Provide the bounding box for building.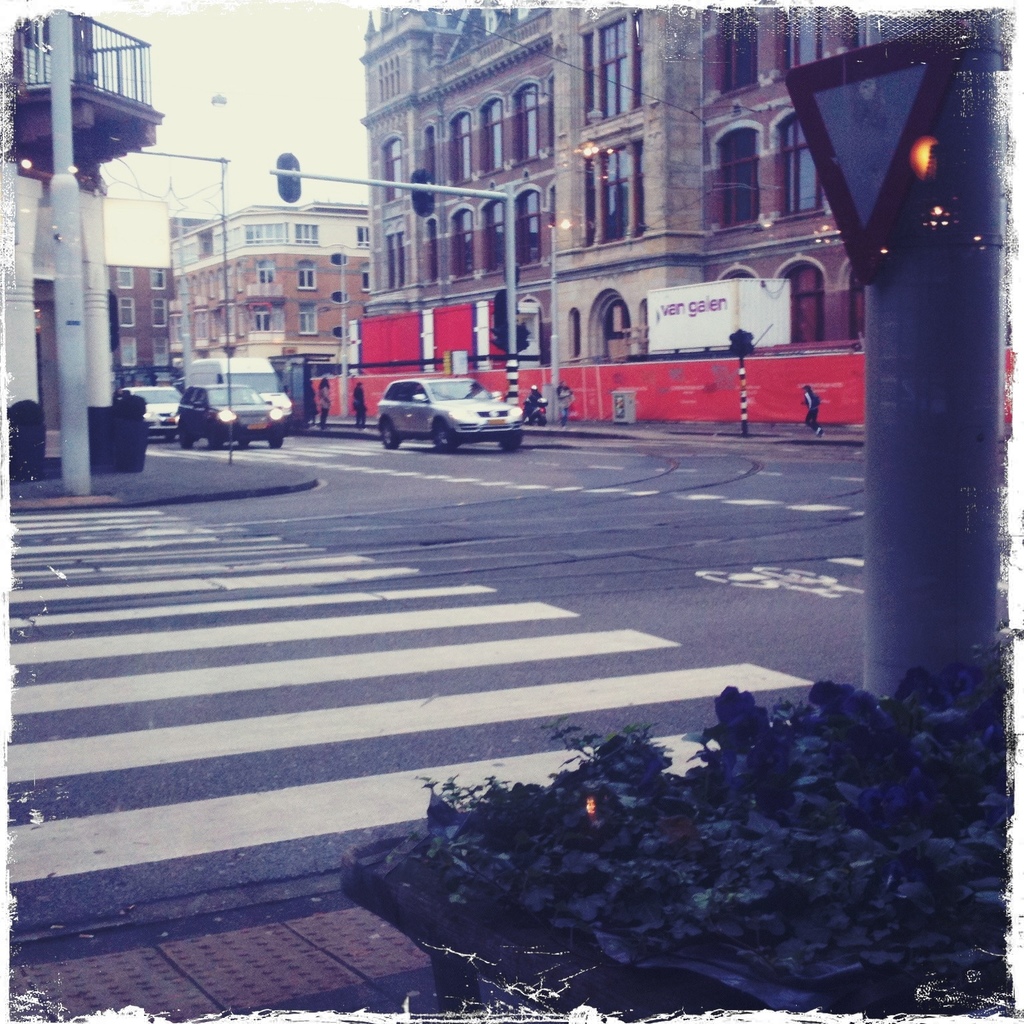
(175,197,375,398).
